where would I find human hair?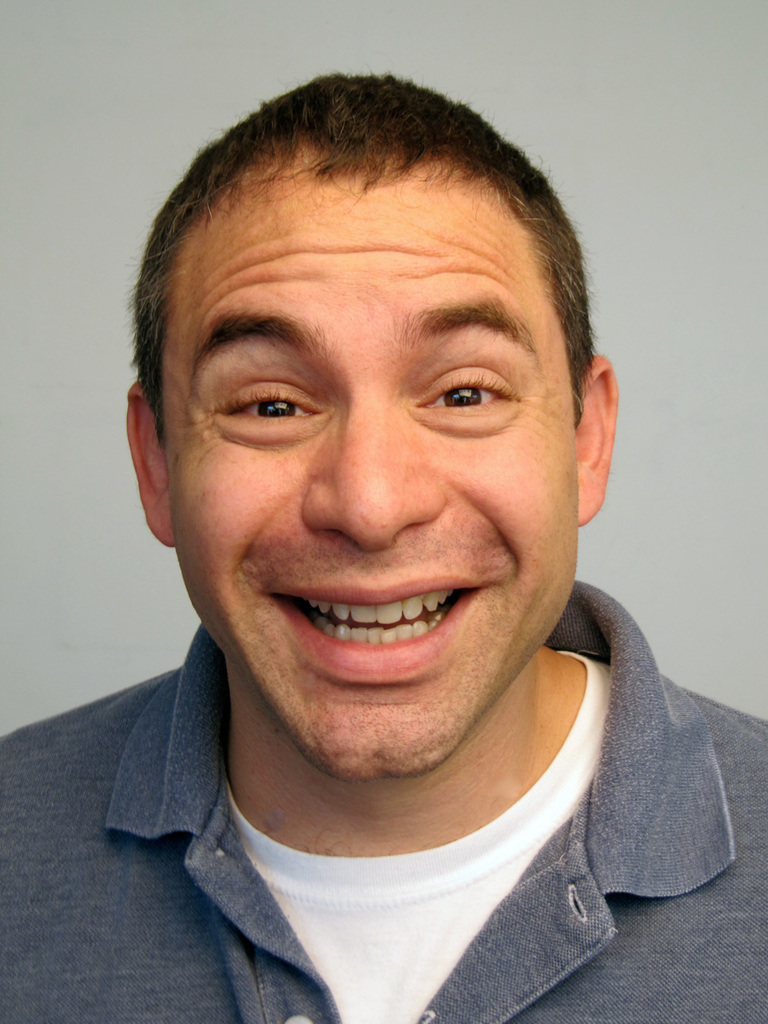
At bbox=[116, 70, 582, 478].
